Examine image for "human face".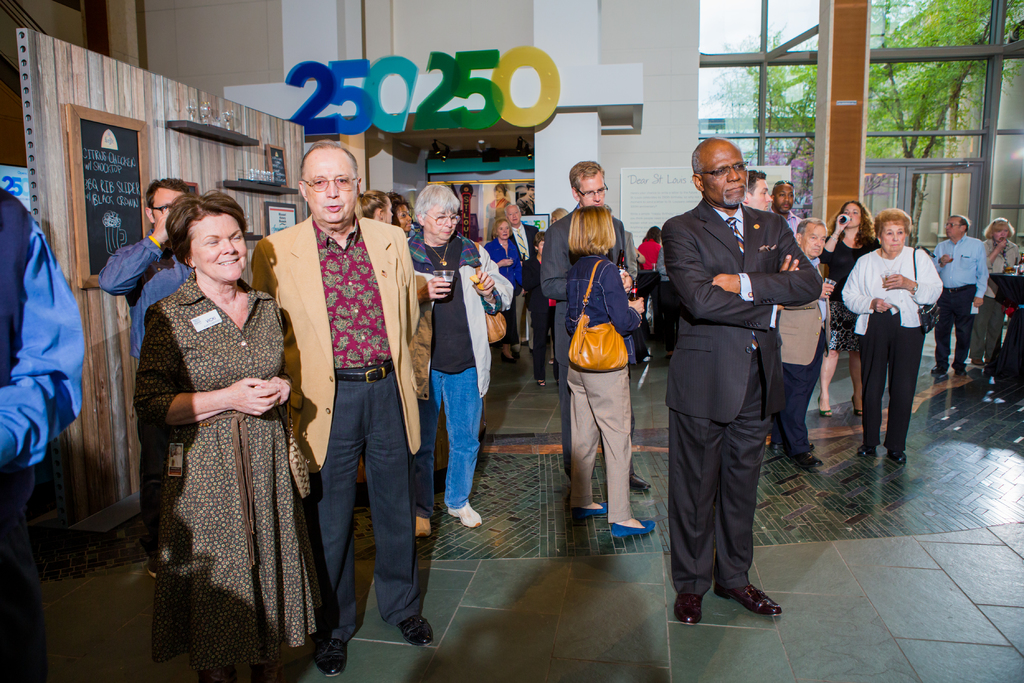
Examination result: bbox=[308, 159, 357, 226].
